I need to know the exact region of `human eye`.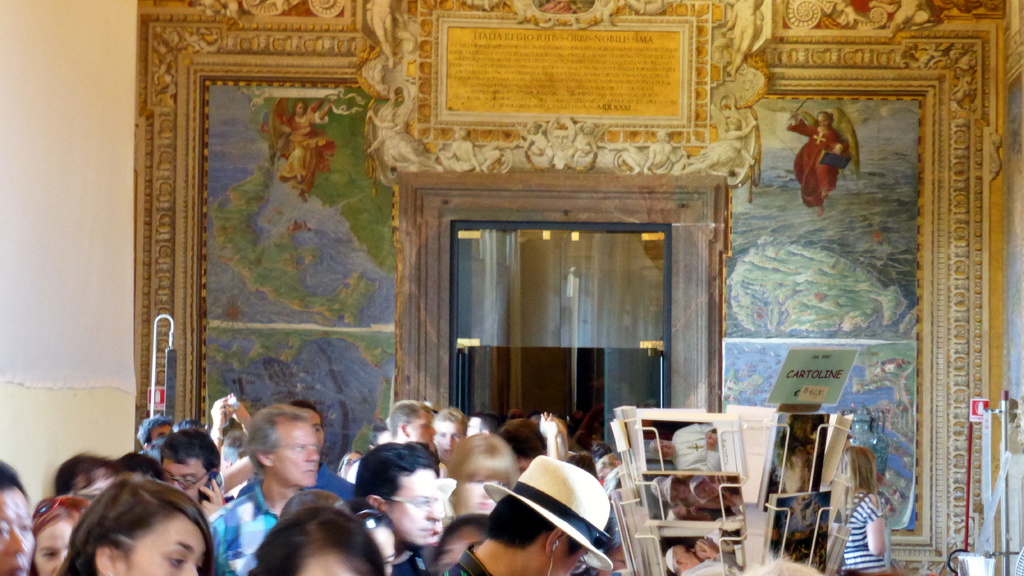
Region: [673,492,680,498].
